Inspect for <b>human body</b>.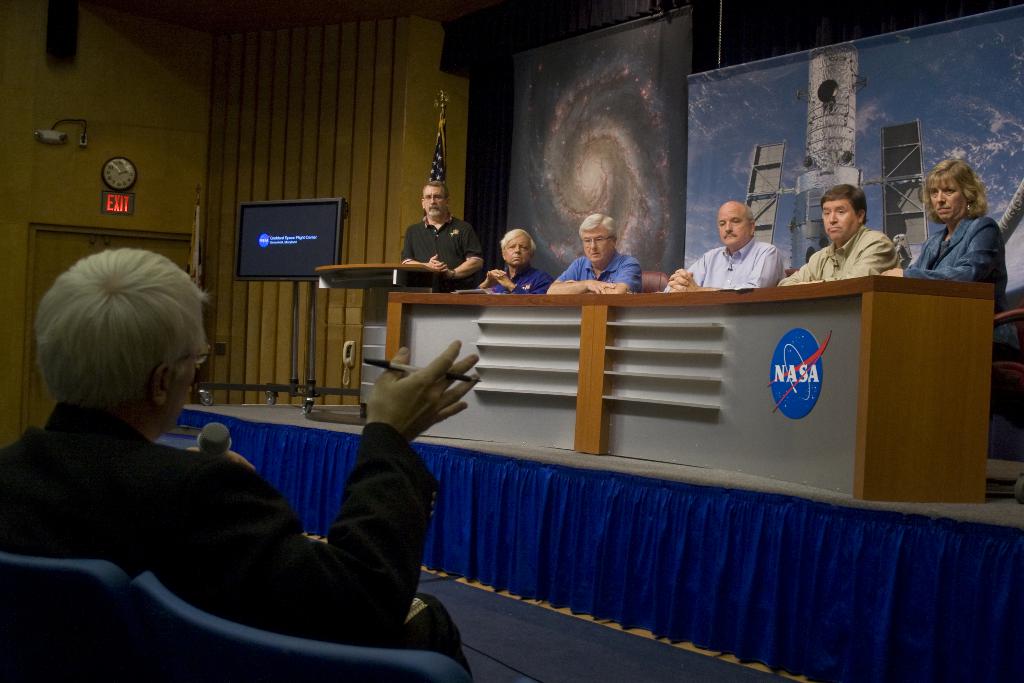
Inspection: detection(888, 156, 1003, 313).
